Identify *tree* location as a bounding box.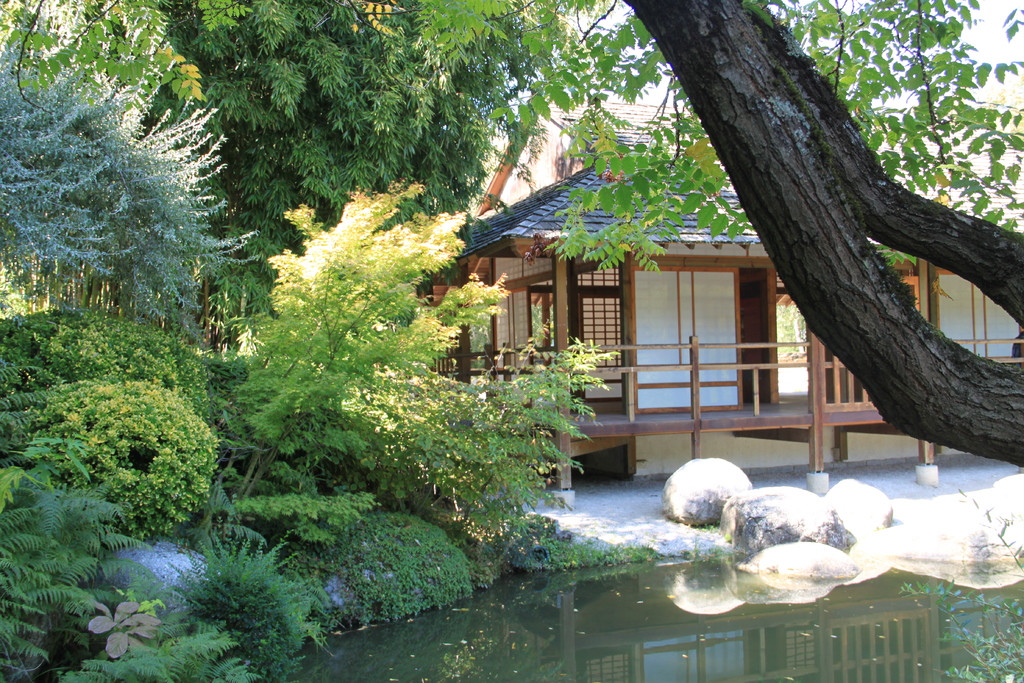
406 0 1023 478.
